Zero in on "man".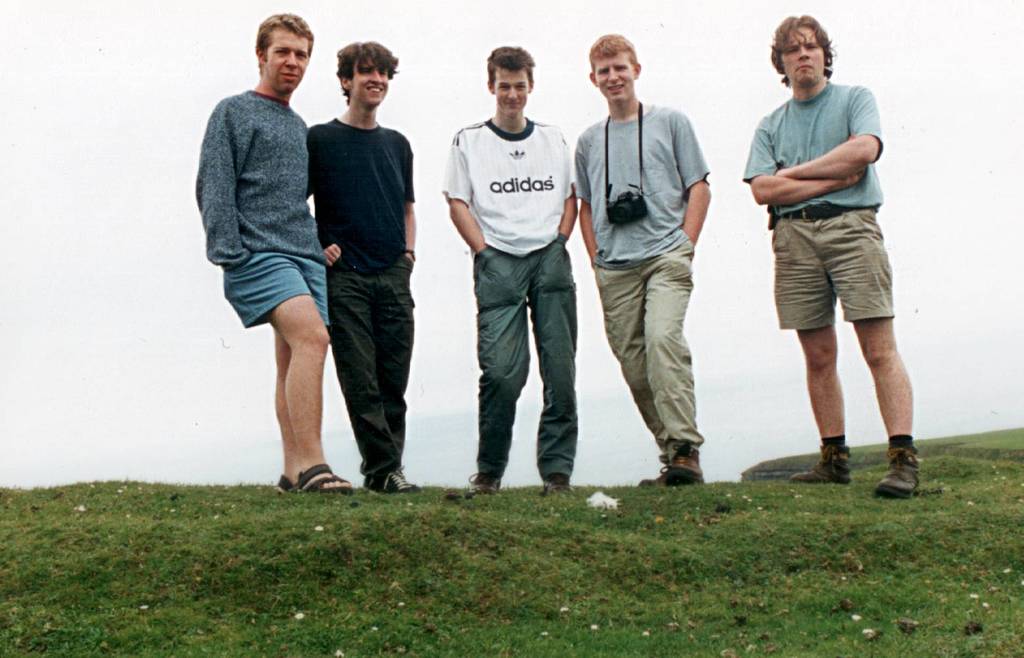
Zeroed in: 194, 8, 364, 496.
